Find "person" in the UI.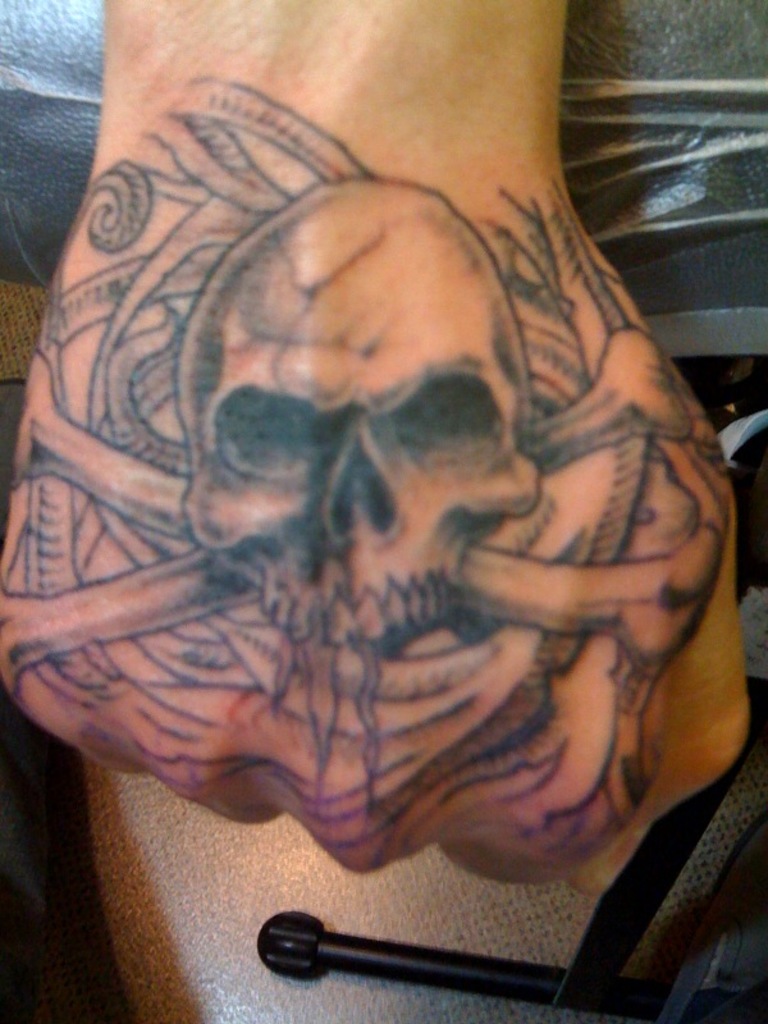
UI element at 0/19/767/995.
